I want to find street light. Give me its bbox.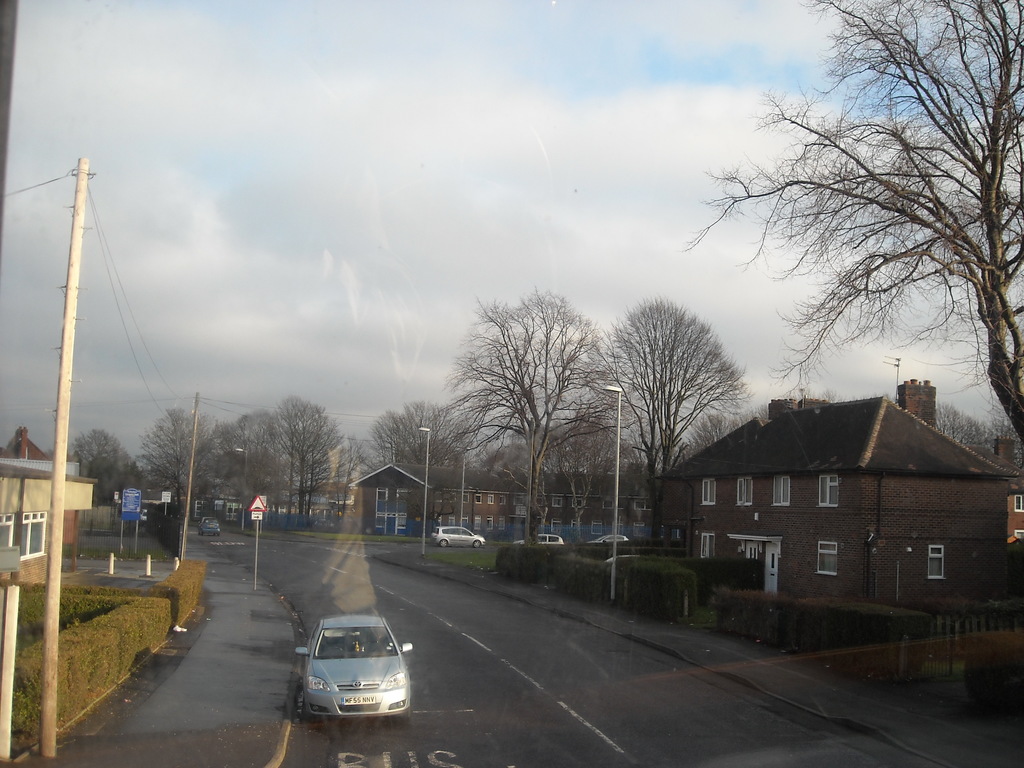
232/445/250/532.
